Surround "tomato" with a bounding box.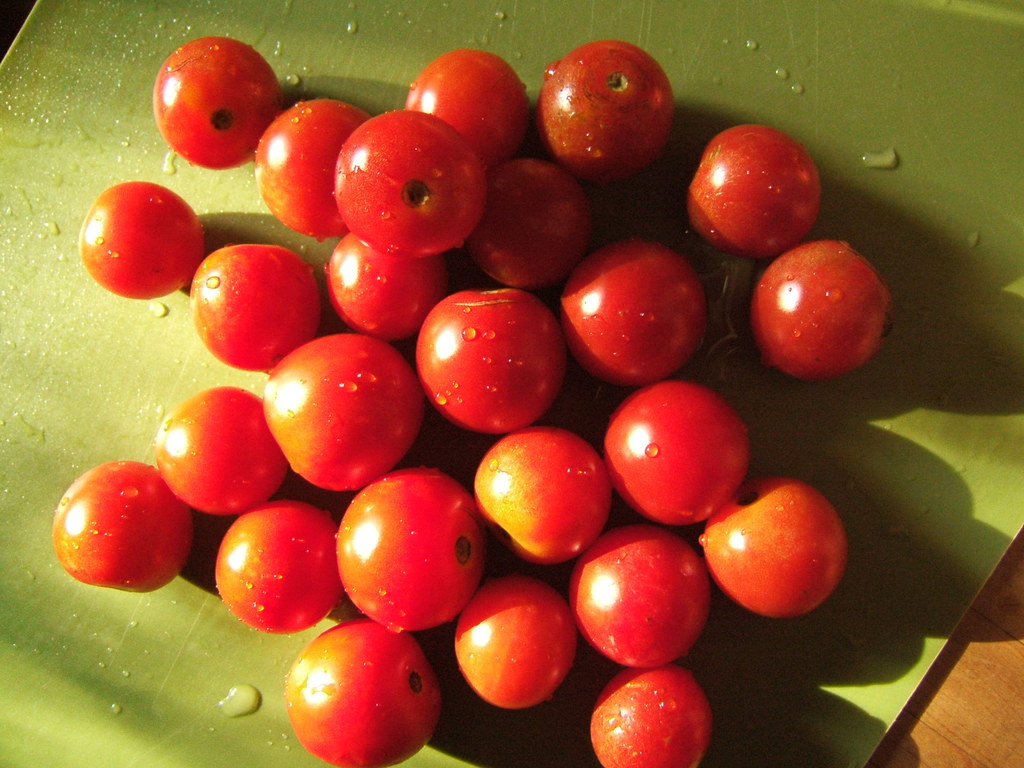
select_region(154, 387, 287, 513).
